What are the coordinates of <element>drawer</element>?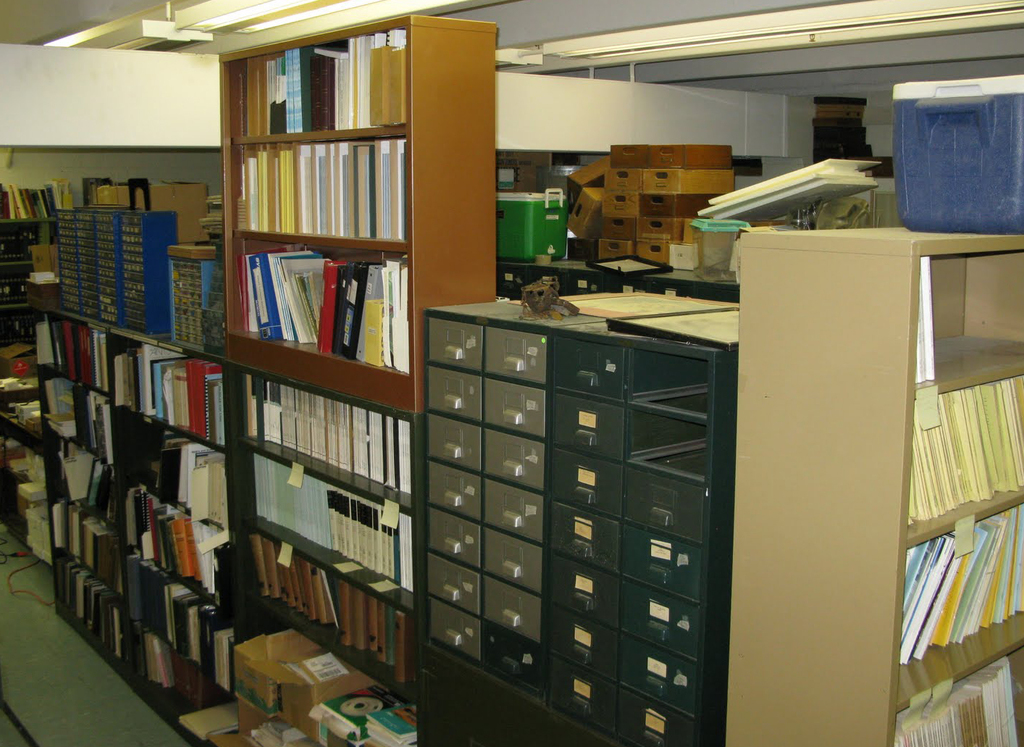
<bbox>551, 605, 618, 679</bbox>.
